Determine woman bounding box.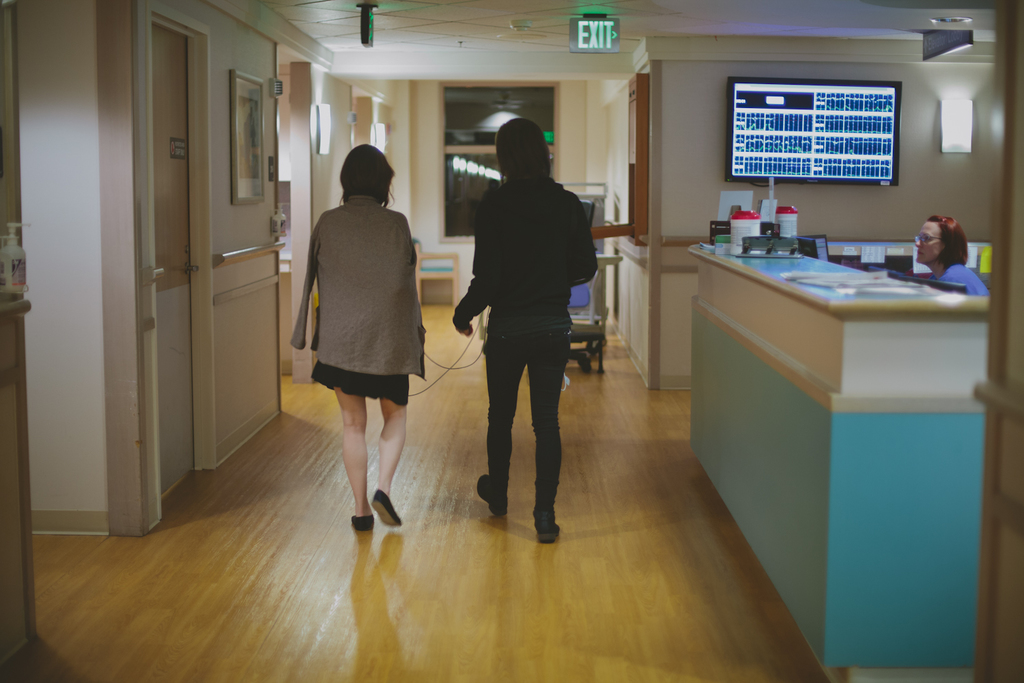
Determined: rect(289, 142, 427, 531).
